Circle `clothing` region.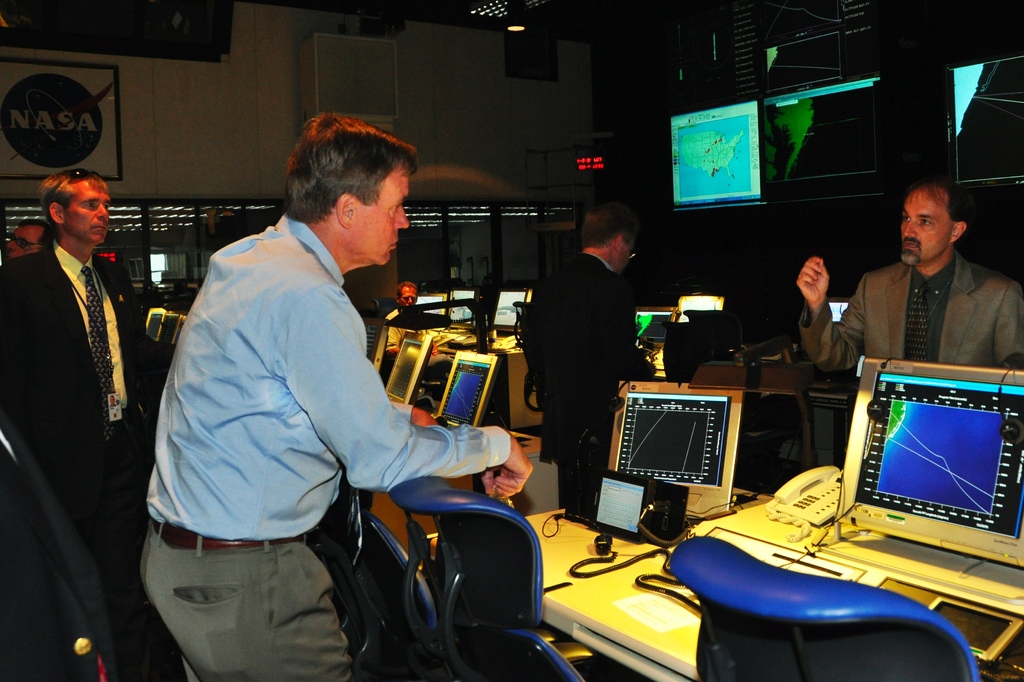
Region: 518/250/653/524.
